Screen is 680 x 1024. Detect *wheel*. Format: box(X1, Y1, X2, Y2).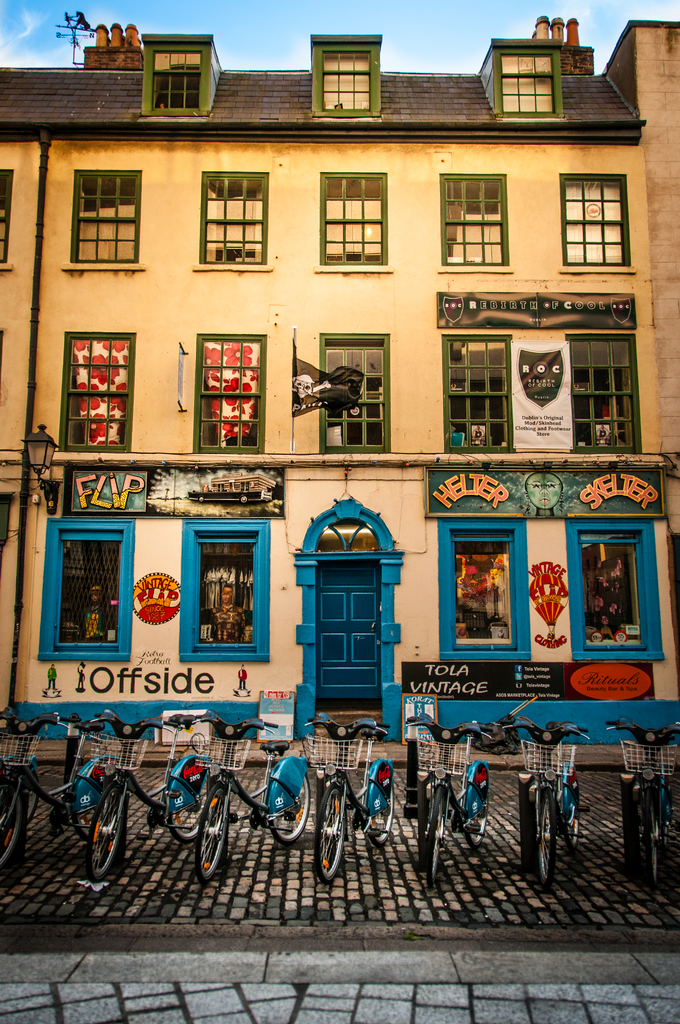
box(434, 777, 460, 888).
